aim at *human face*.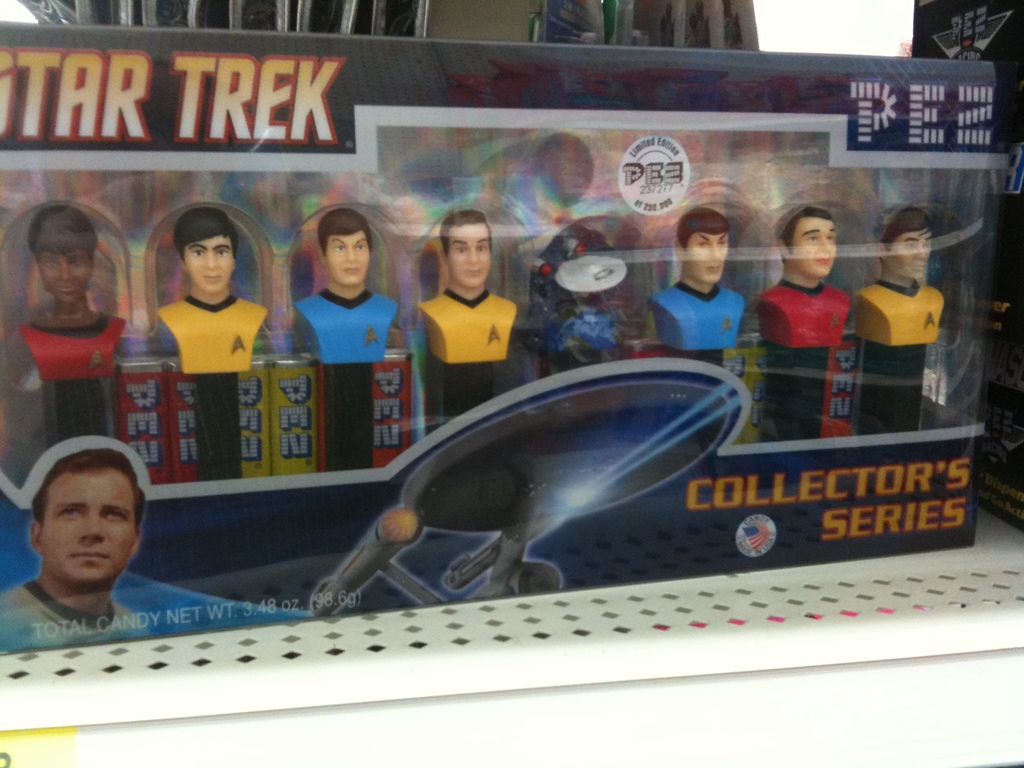
Aimed at 39 470 138 589.
